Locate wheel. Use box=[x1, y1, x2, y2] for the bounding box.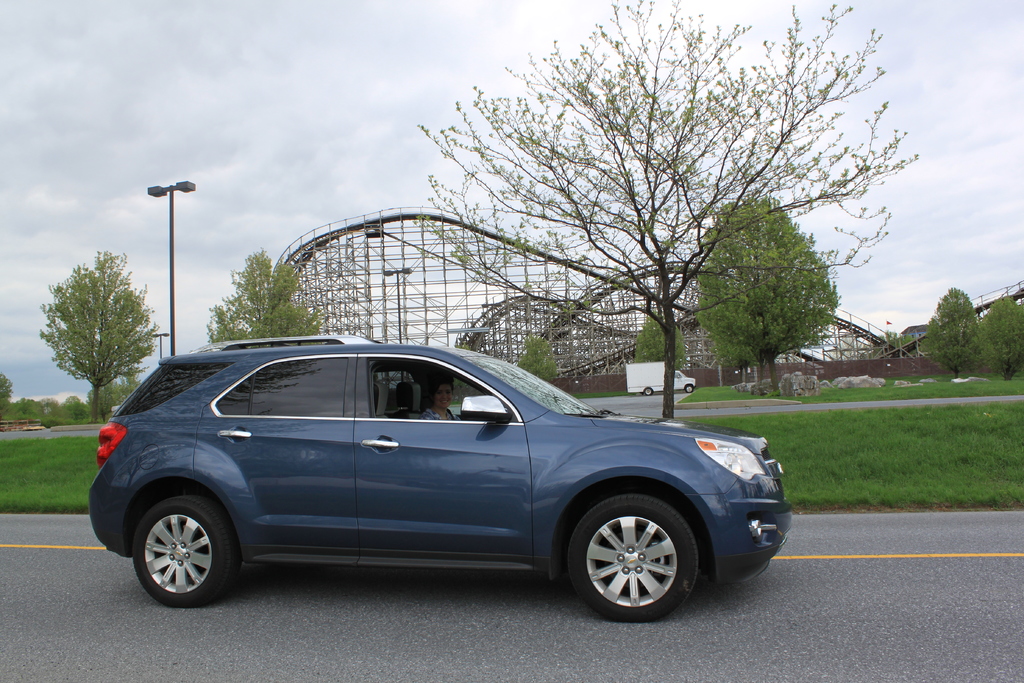
box=[685, 385, 692, 393].
